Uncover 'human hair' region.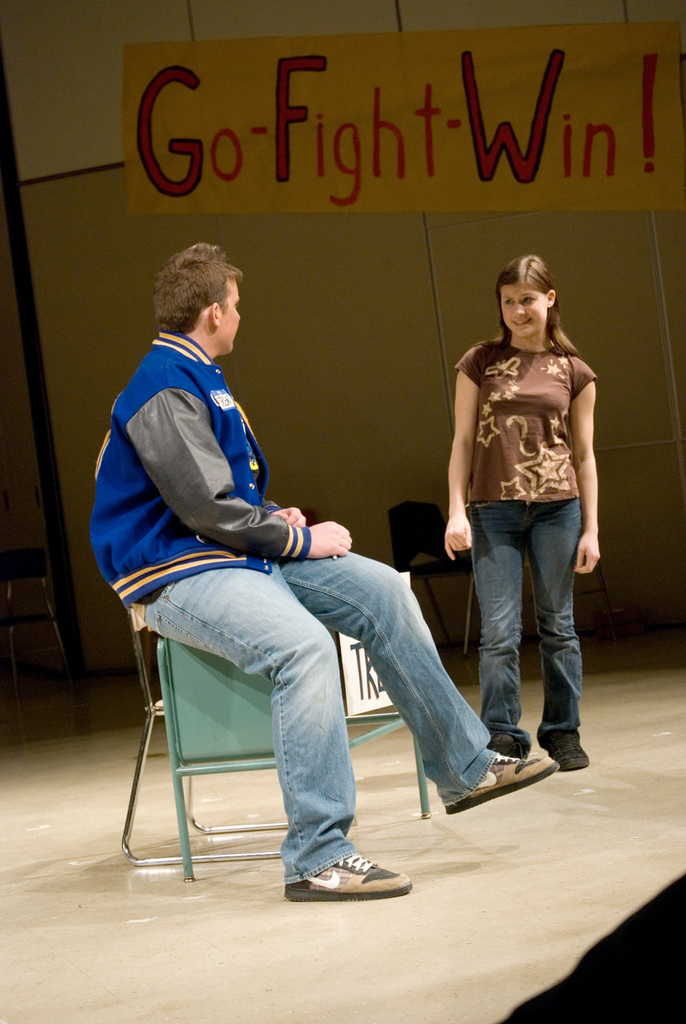
Uncovered: 502, 248, 569, 347.
